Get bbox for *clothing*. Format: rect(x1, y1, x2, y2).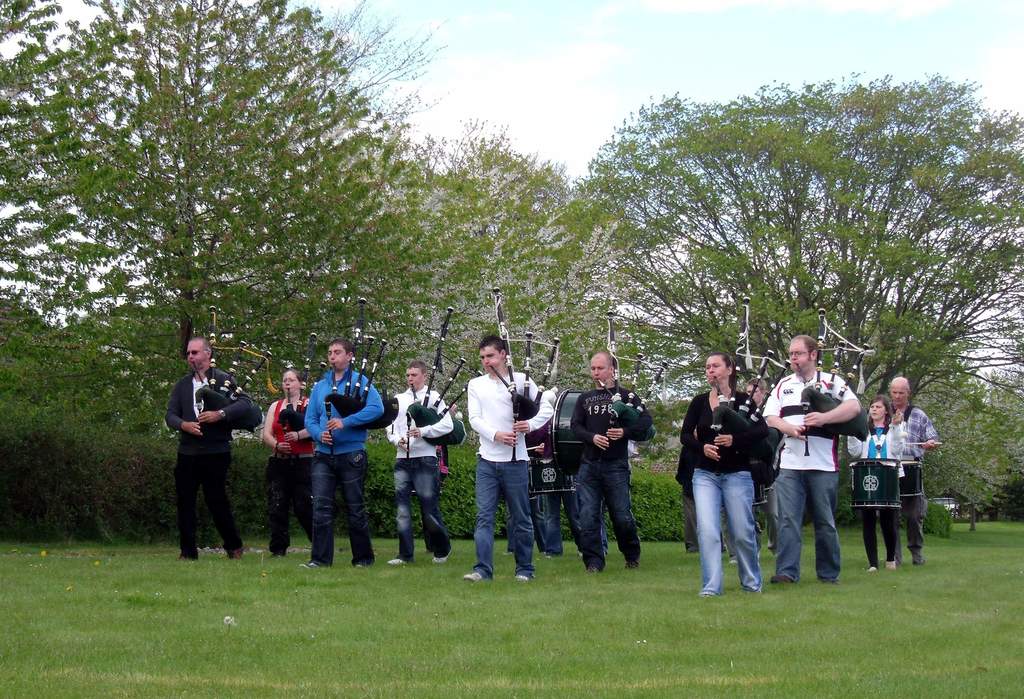
rect(572, 383, 657, 575).
